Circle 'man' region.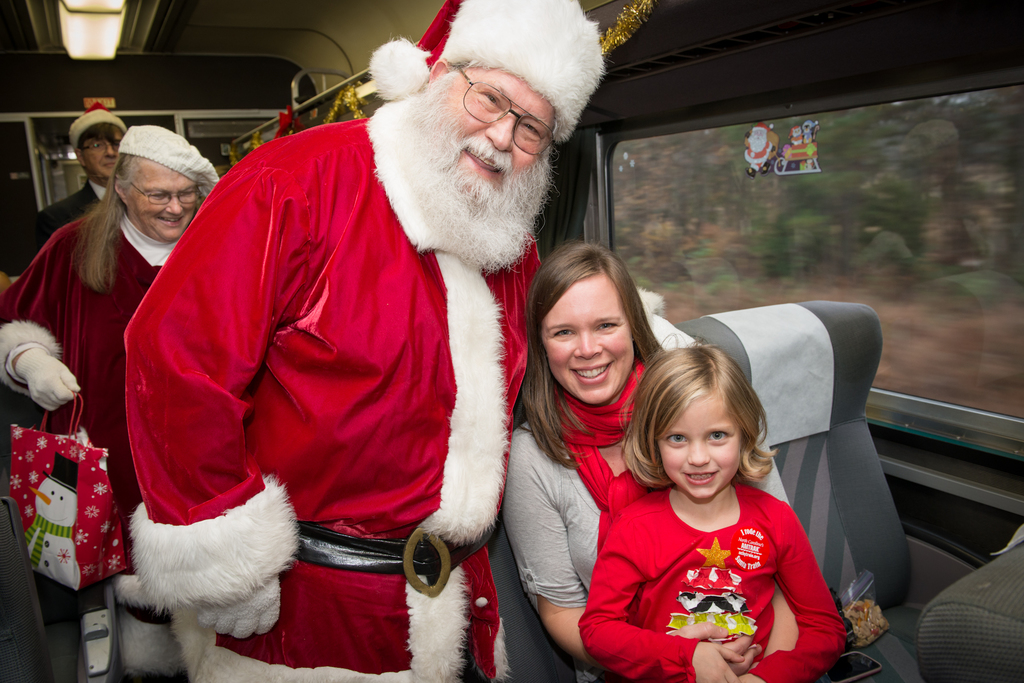
Region: box=[115, 0, 610, 674].
